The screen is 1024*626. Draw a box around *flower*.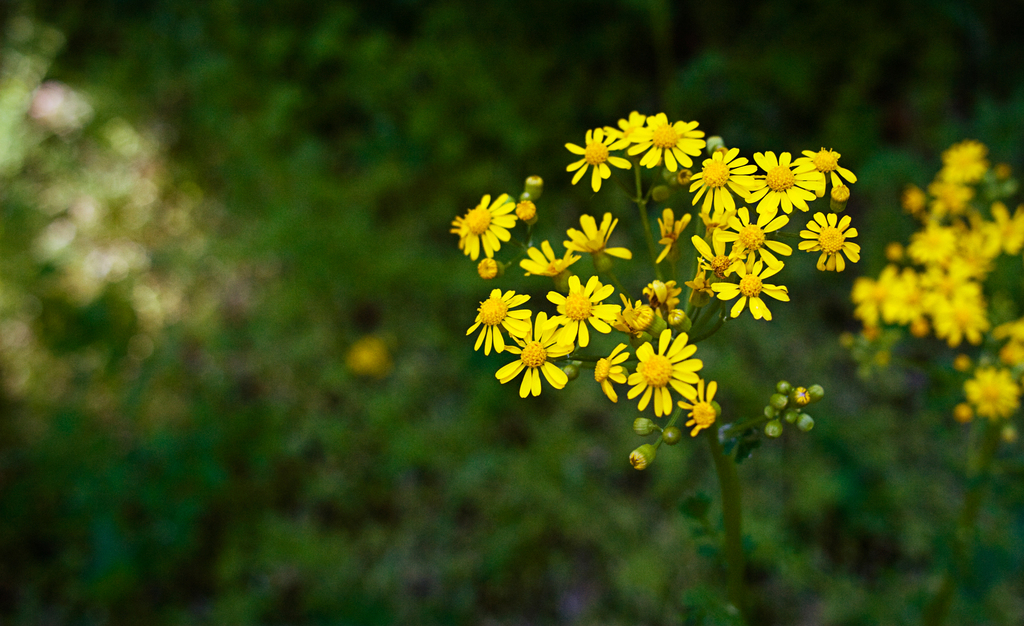
[left=448, top=182, right=525, bottom=257].
